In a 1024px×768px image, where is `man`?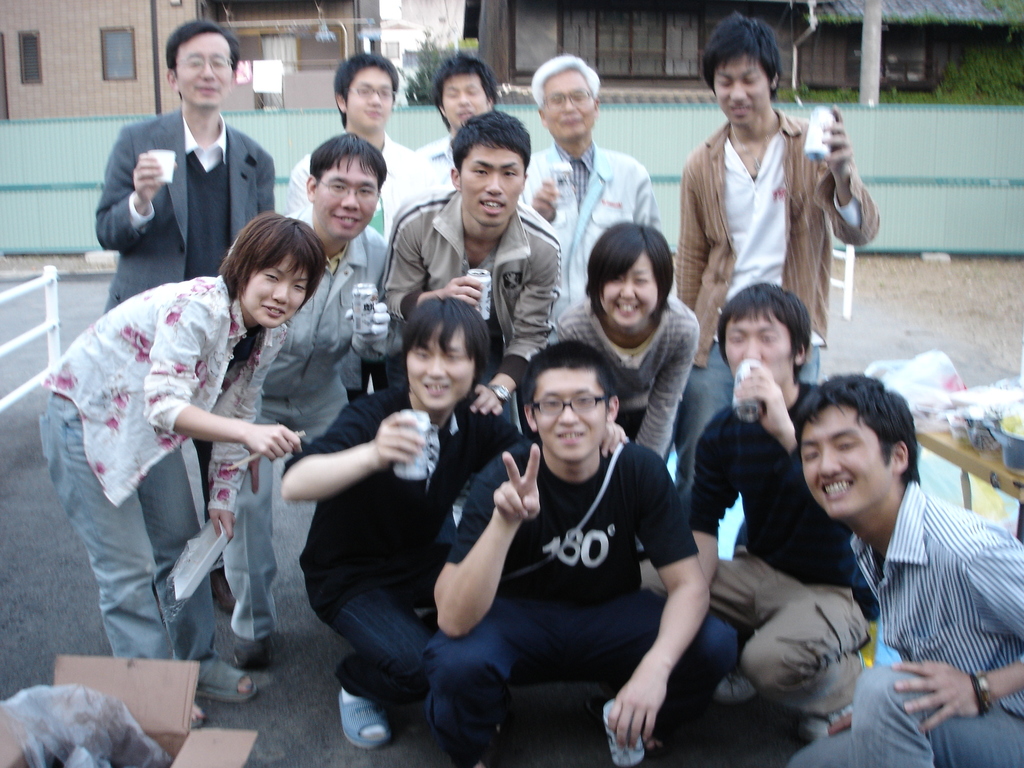
[516, 53, 660, 328].
